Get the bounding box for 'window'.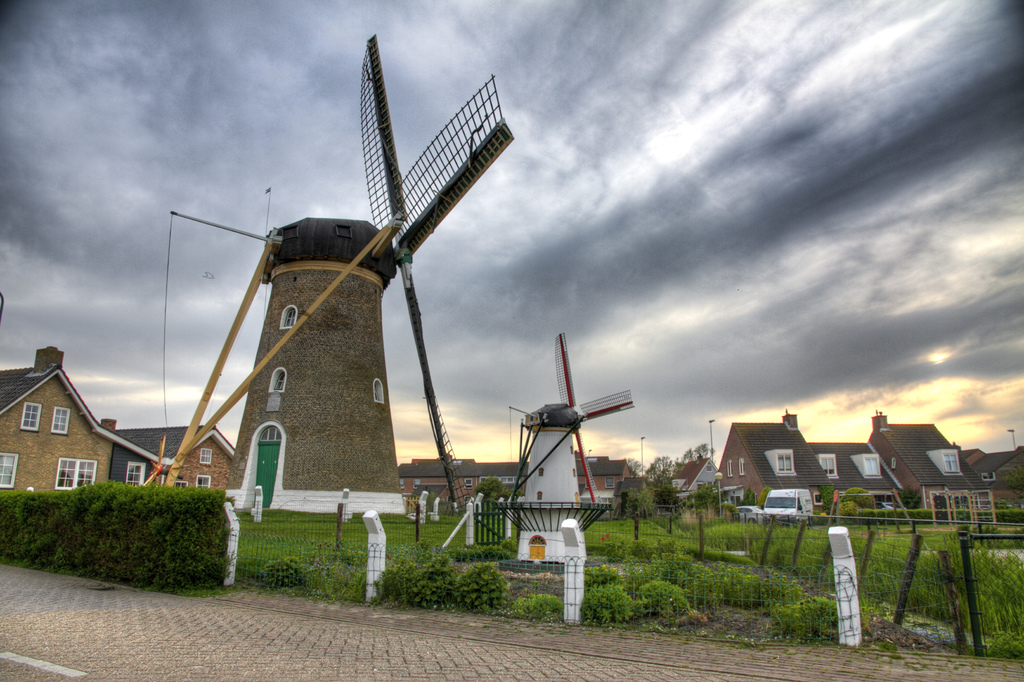
bbox=[200, 449, 213, 463].
